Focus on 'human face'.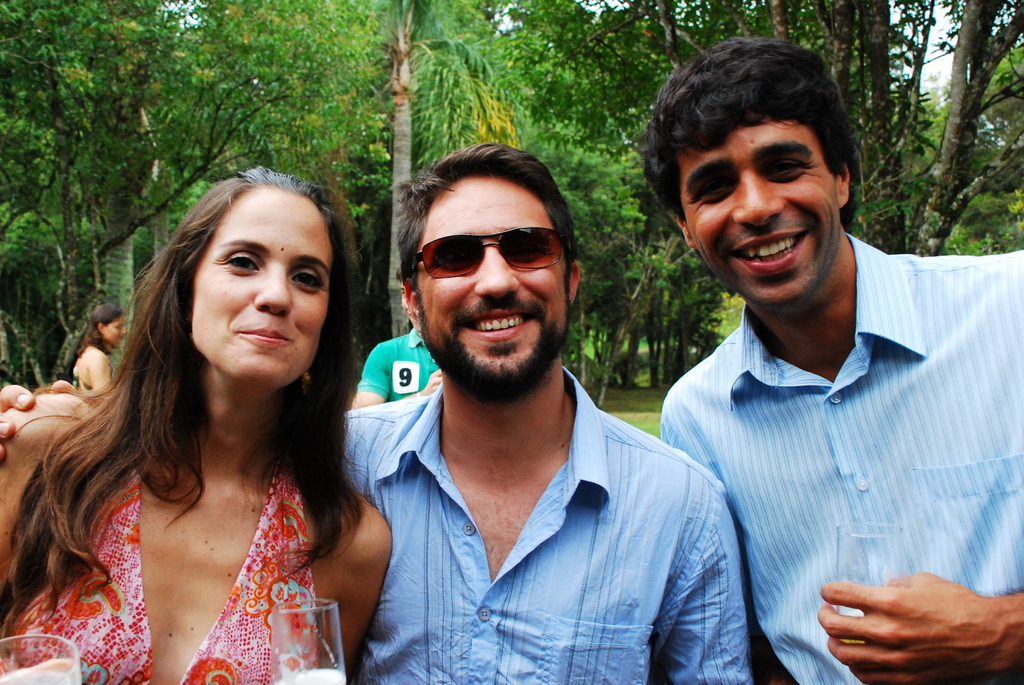
Focused at rect(403, 163, 575, 392).
